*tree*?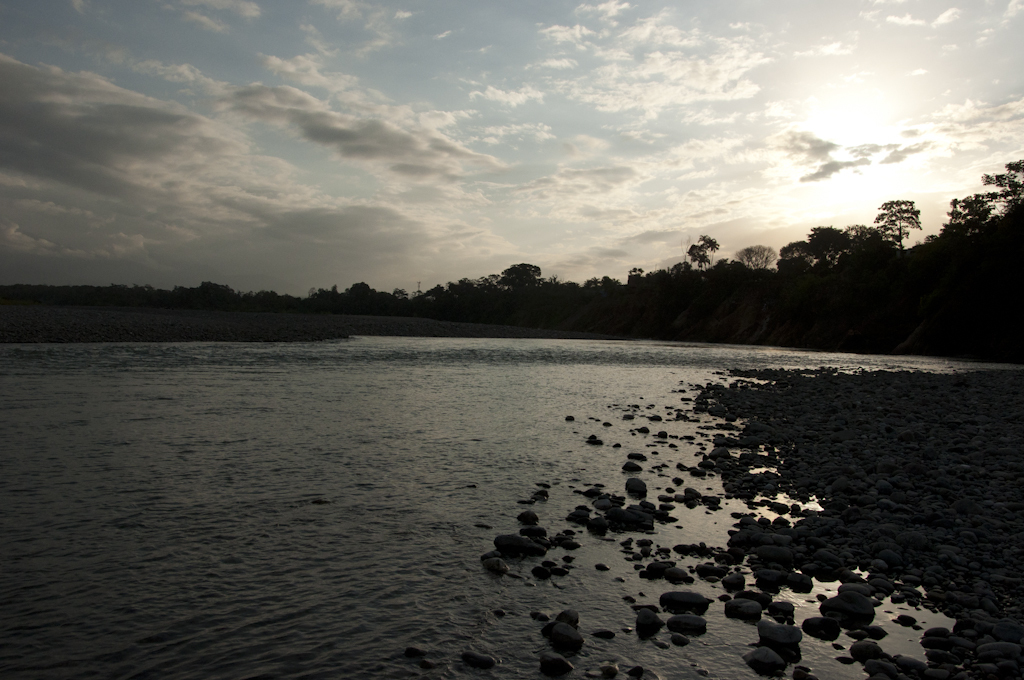
[501,260,546,293]
